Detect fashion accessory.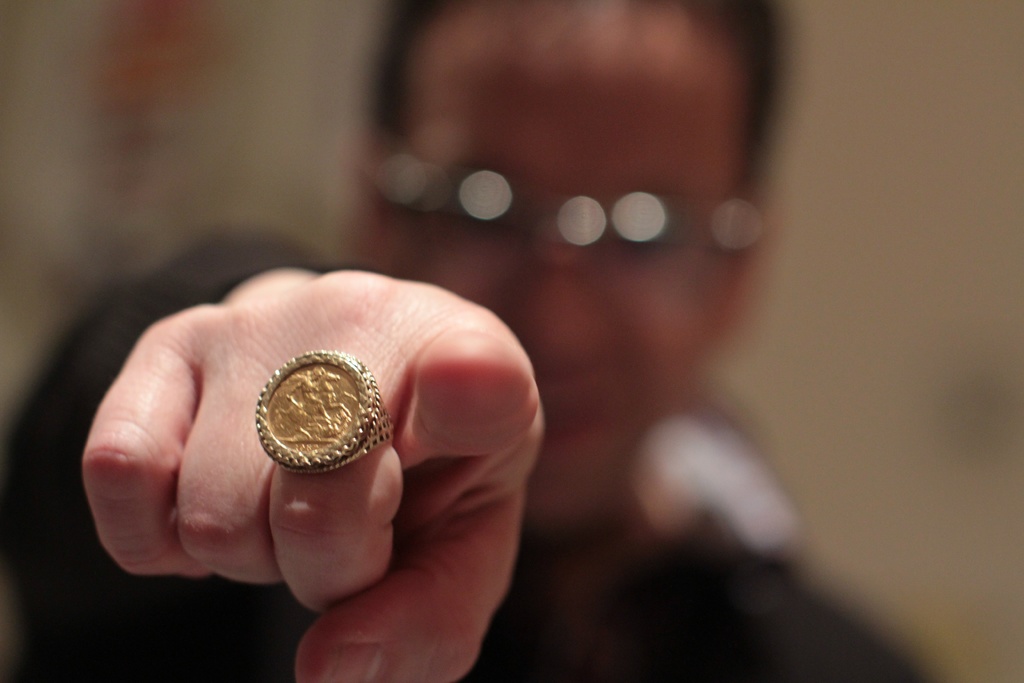
Detected at box(252, 349, 396, 468).
